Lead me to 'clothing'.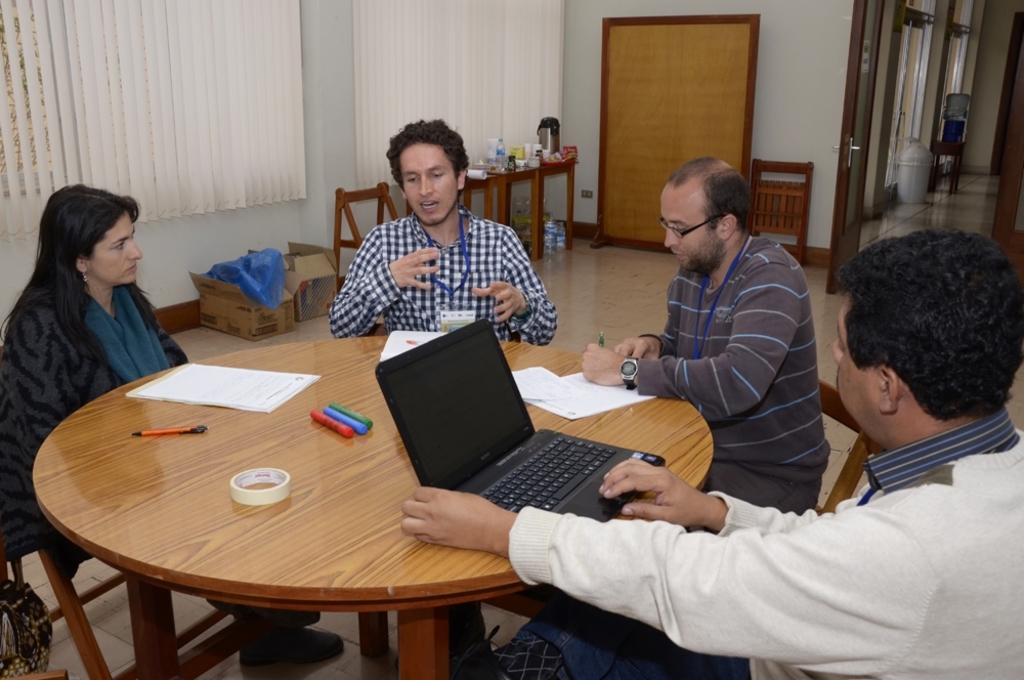
Lead to bbox(0, 286, 323, 627).
